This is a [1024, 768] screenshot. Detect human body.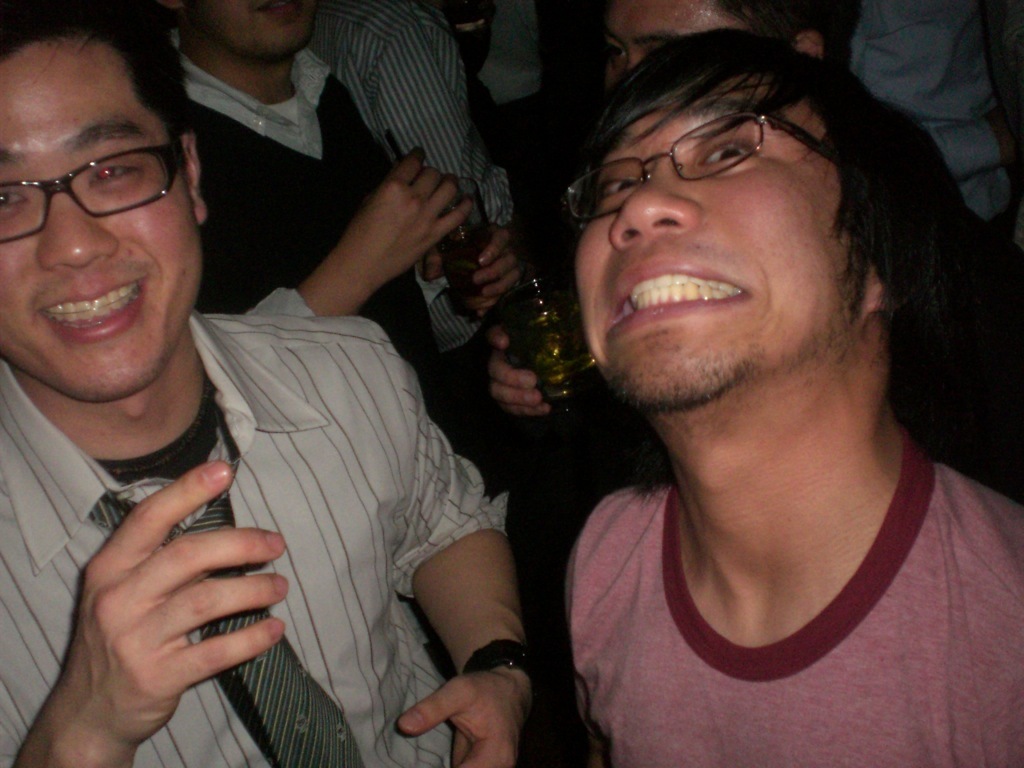
157 0 483 454.
